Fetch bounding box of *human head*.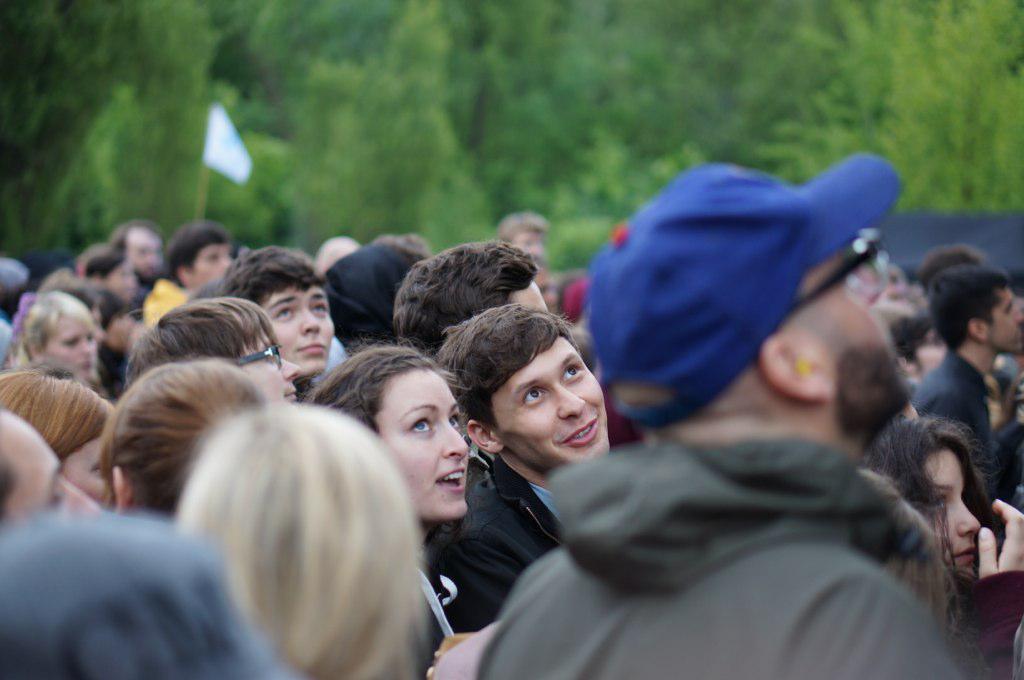
Bbox: [left=118, top=306, right=302, bottom=399].
